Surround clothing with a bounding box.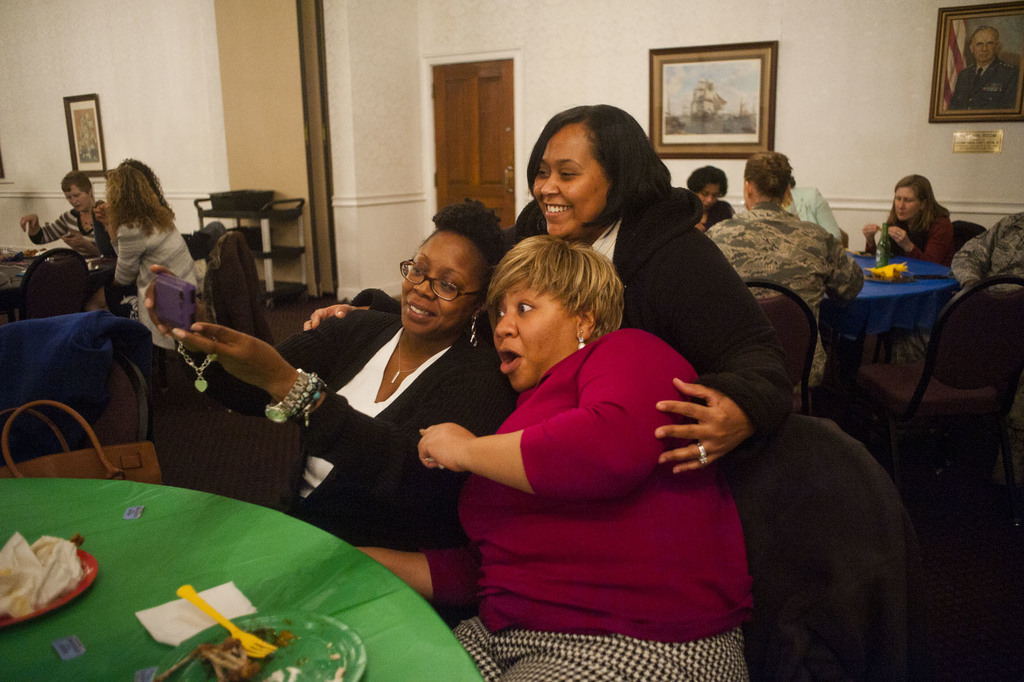
Rect(223, 306, 515, 551).
